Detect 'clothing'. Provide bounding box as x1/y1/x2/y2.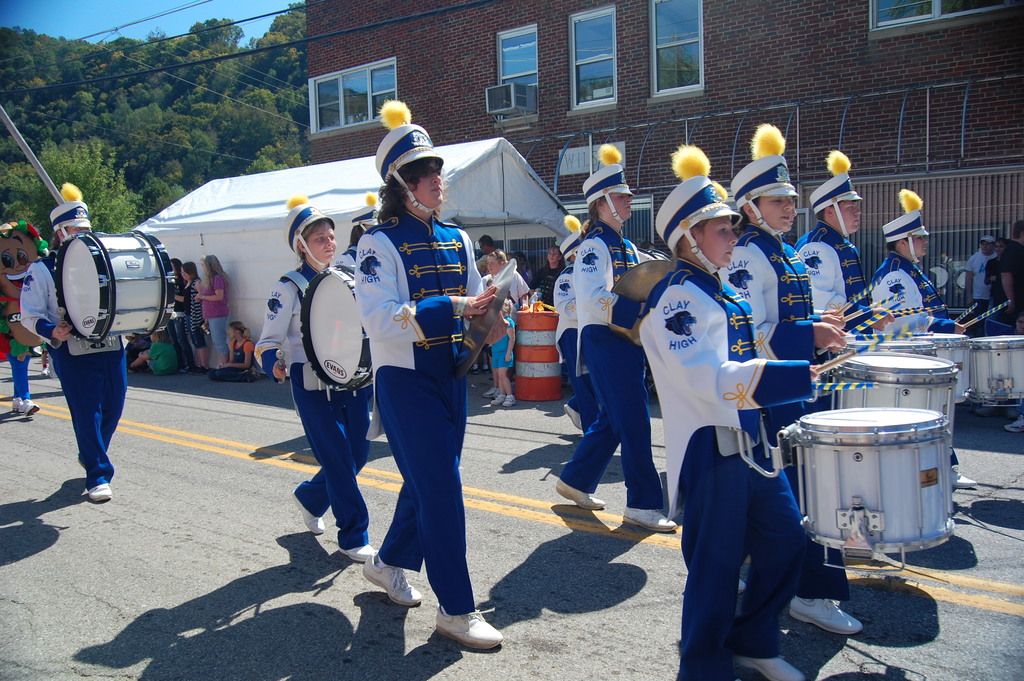
17/254/129/484.
